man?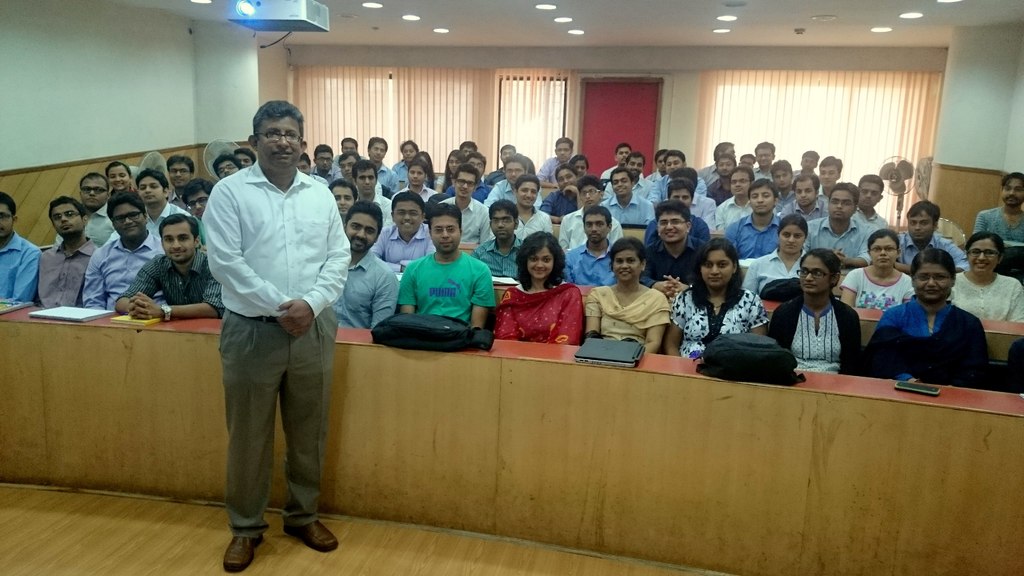
37,194,99,307
